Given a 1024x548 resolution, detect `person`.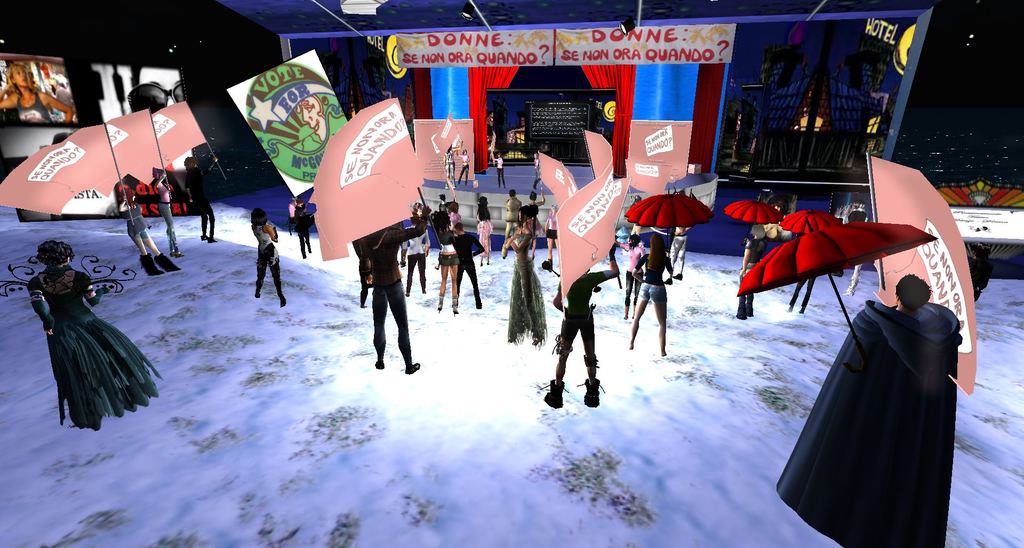
box=[527, 186, 547, 255].
